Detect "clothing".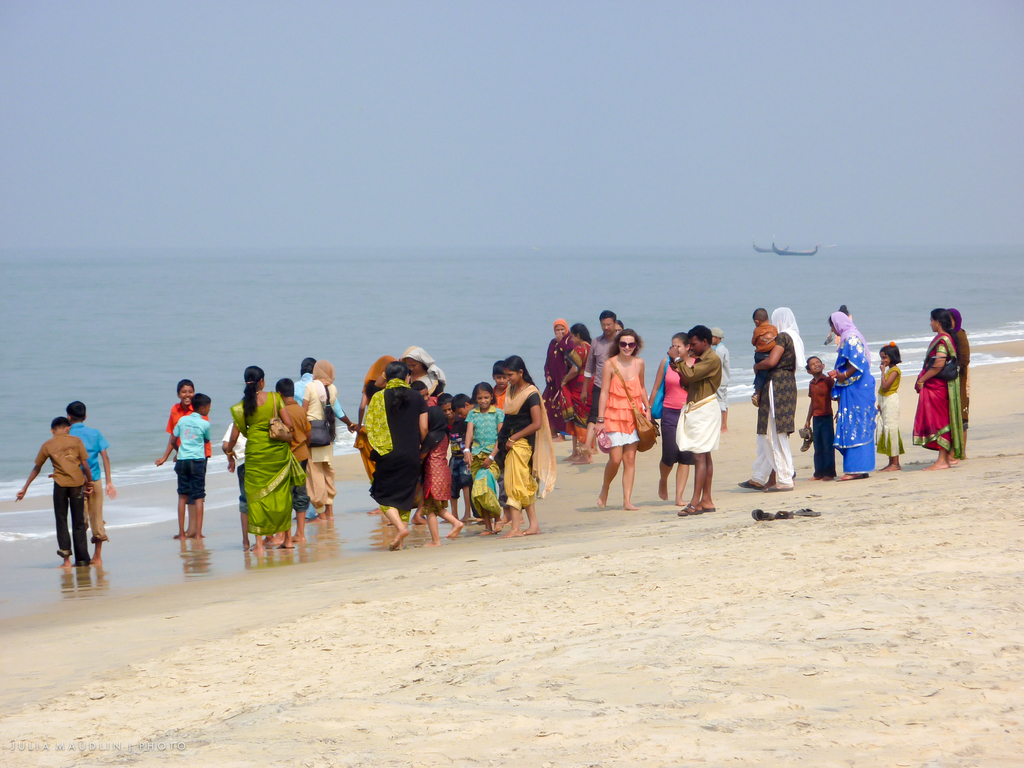
Detected at <bbox>424, 426, 460, 496</bbox>.
